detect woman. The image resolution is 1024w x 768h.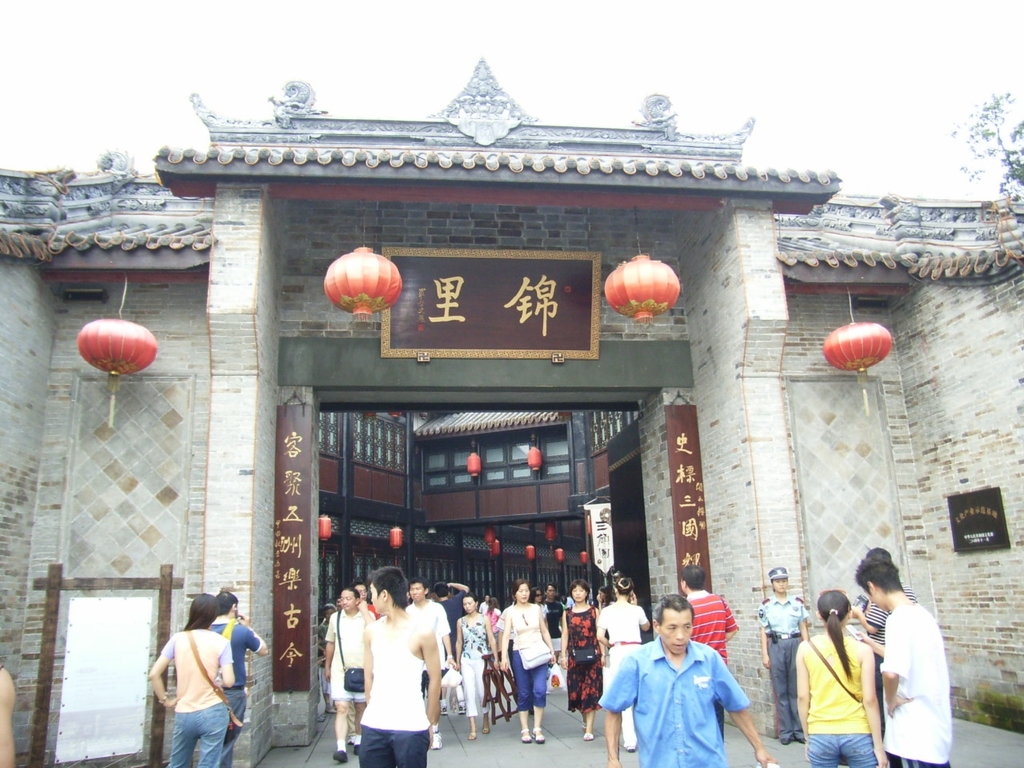
(594, 578, 654, 750).
